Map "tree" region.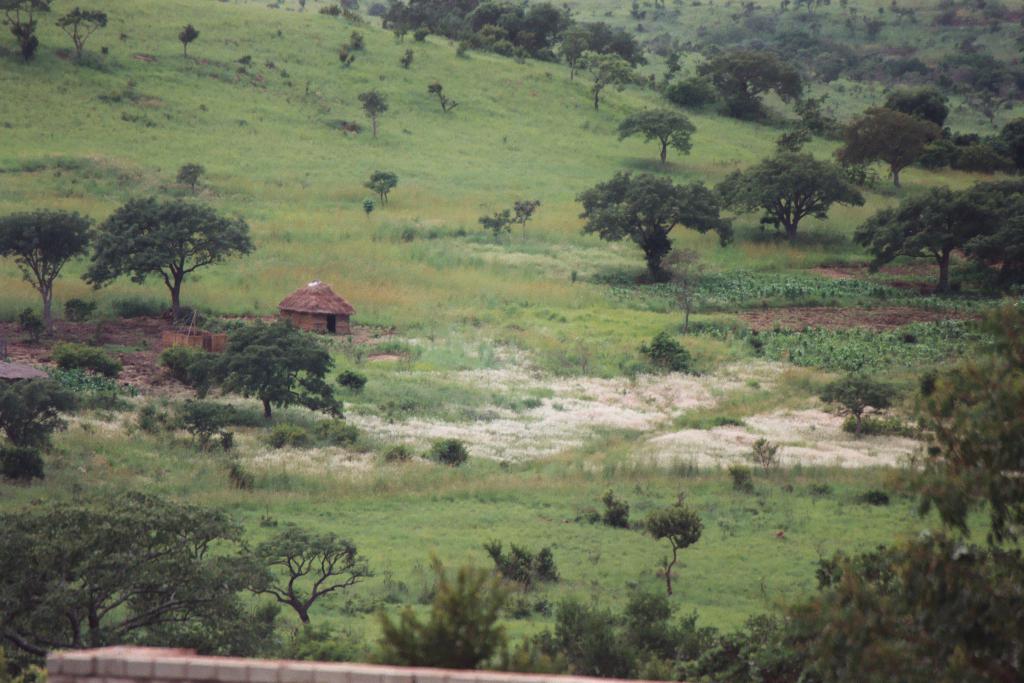
Mapped to pyautogui.locateOnScreen(236, 519, 382, 630).
